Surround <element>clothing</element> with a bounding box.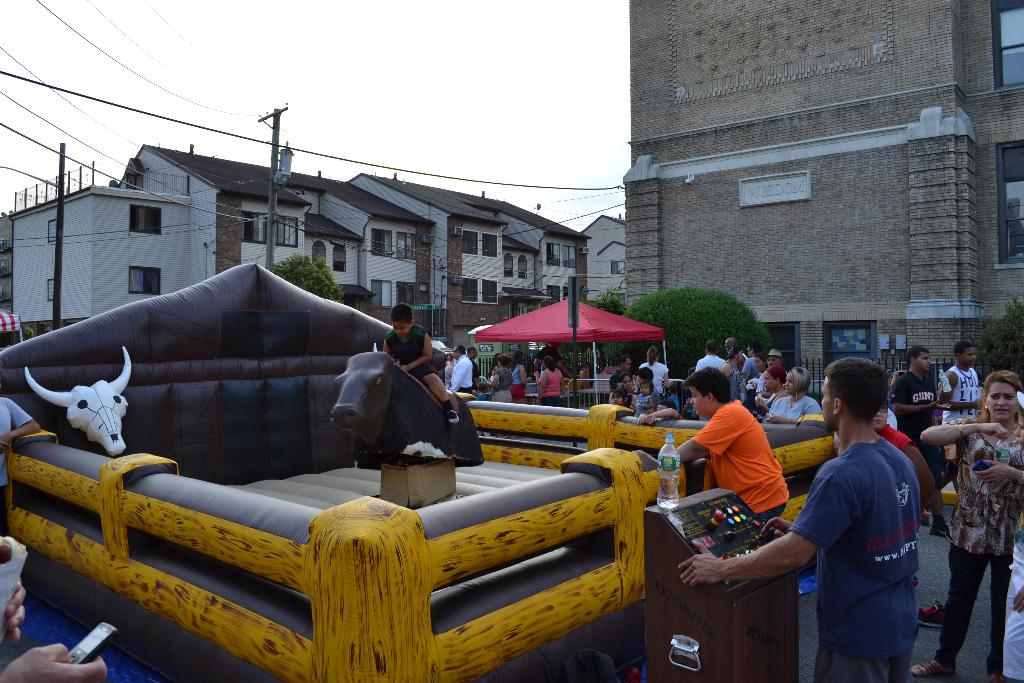
detection(950, 411, 1021, 675).
